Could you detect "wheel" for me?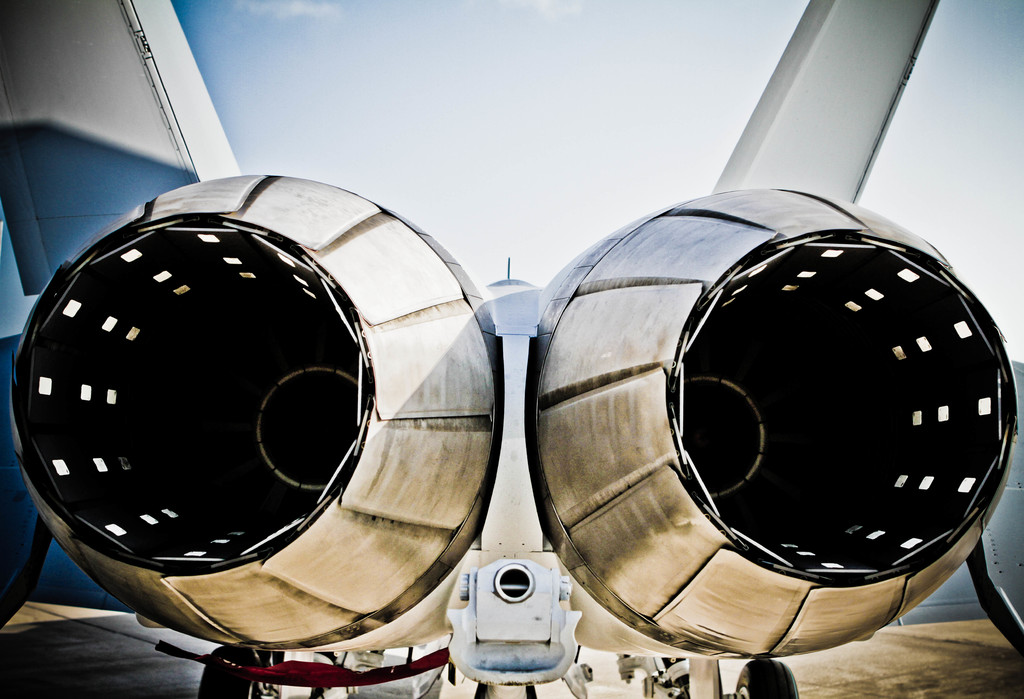
Detection result: 195:645:262:698.
